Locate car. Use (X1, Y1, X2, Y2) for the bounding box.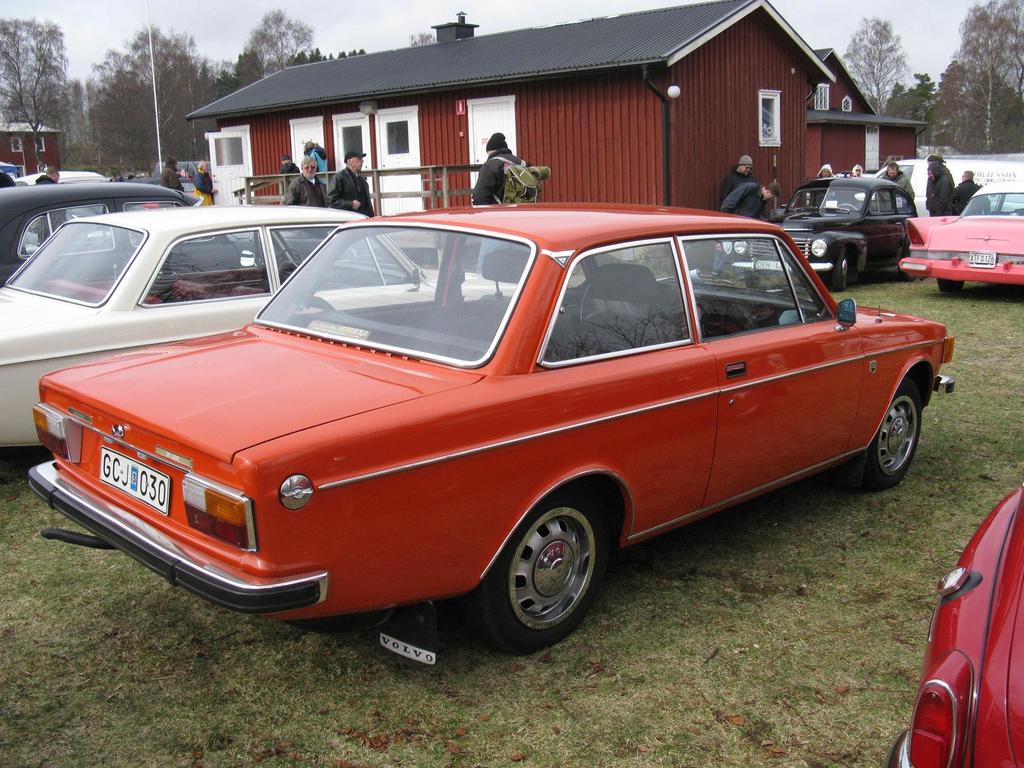
(732, 176, 916, 292).
